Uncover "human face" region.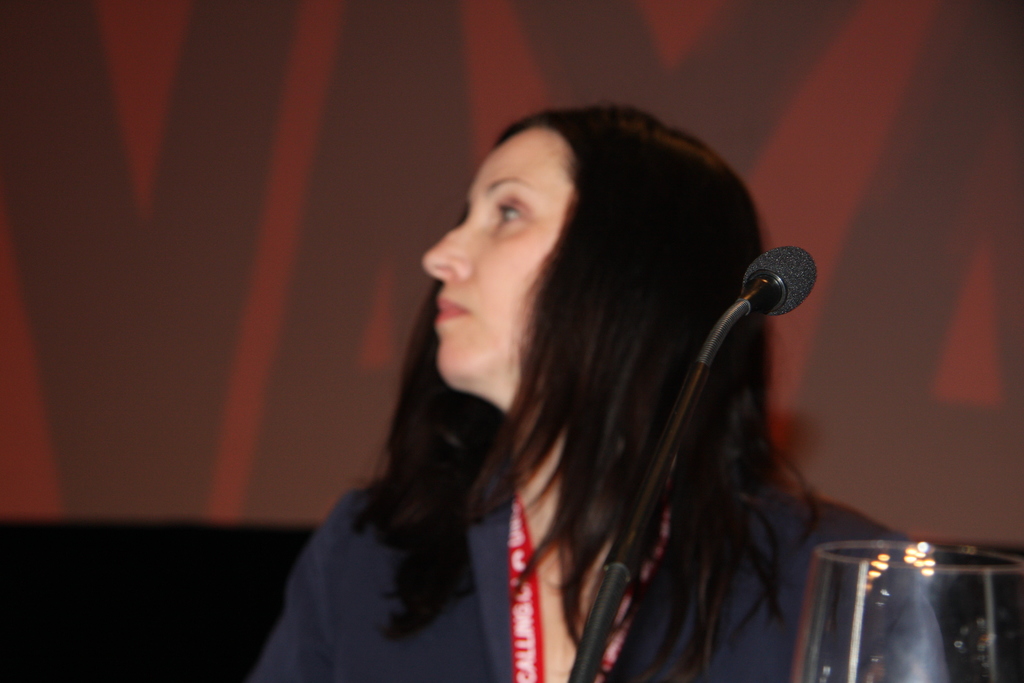
Uncovered: crop(420, 133, 572, 374).
